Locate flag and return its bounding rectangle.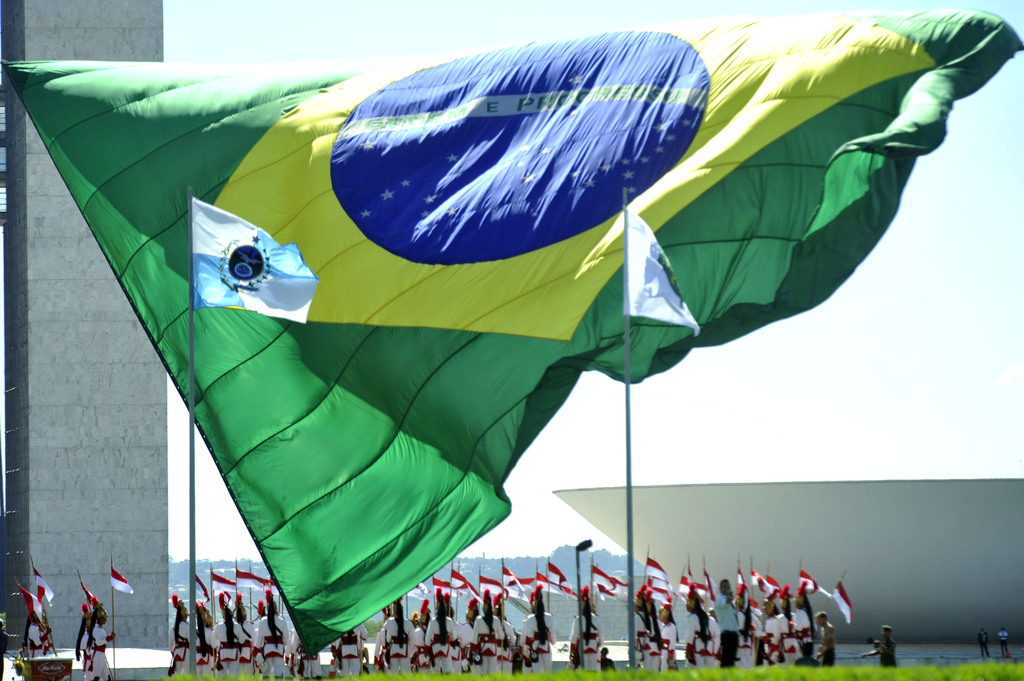
x1=191, y1=195, x2=317, y2=320.
